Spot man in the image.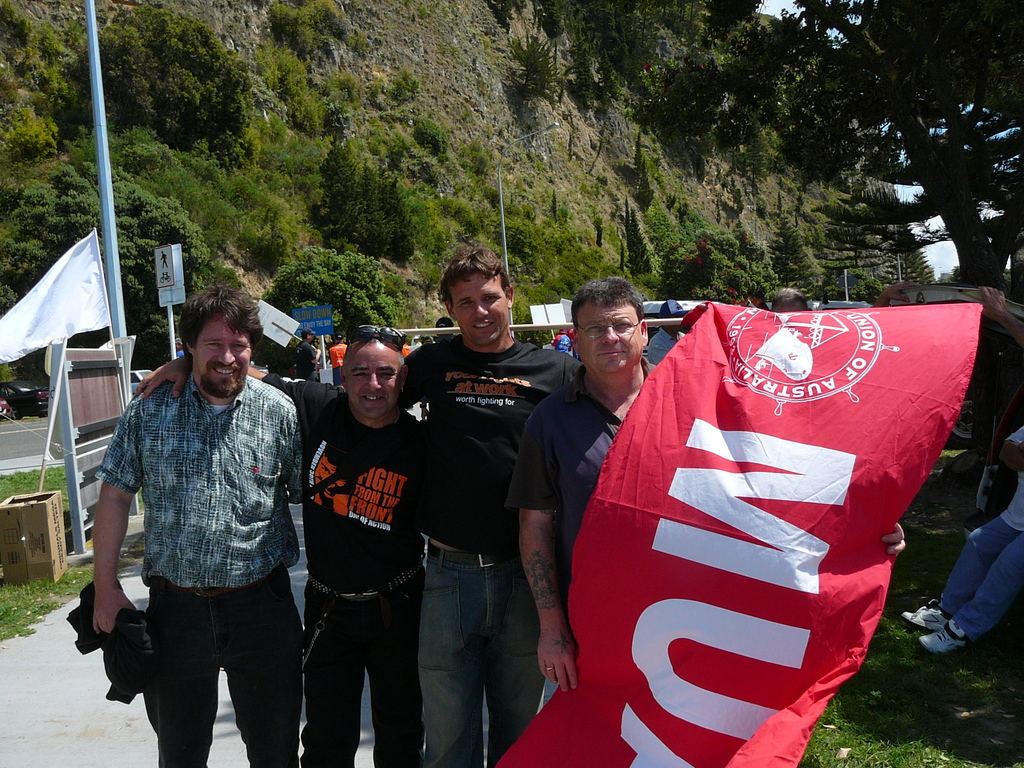
man found at x1=771 y1=290 x2=804 y2=314.
